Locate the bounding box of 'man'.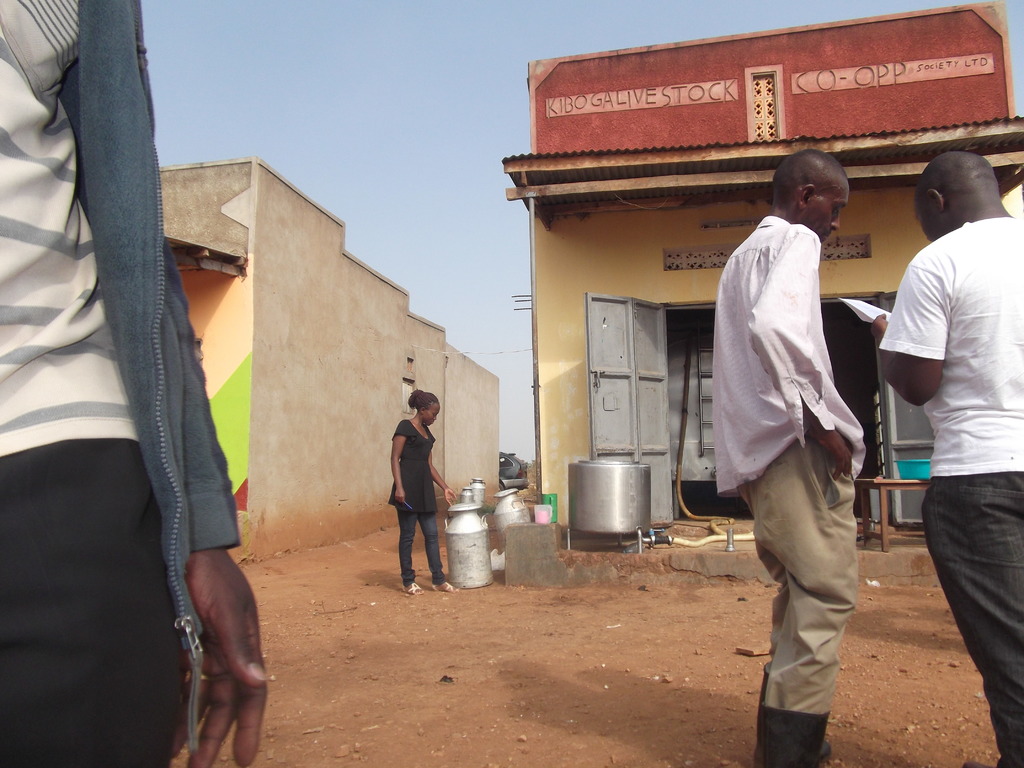
Bounding box: [707, 136, 888, 734].
